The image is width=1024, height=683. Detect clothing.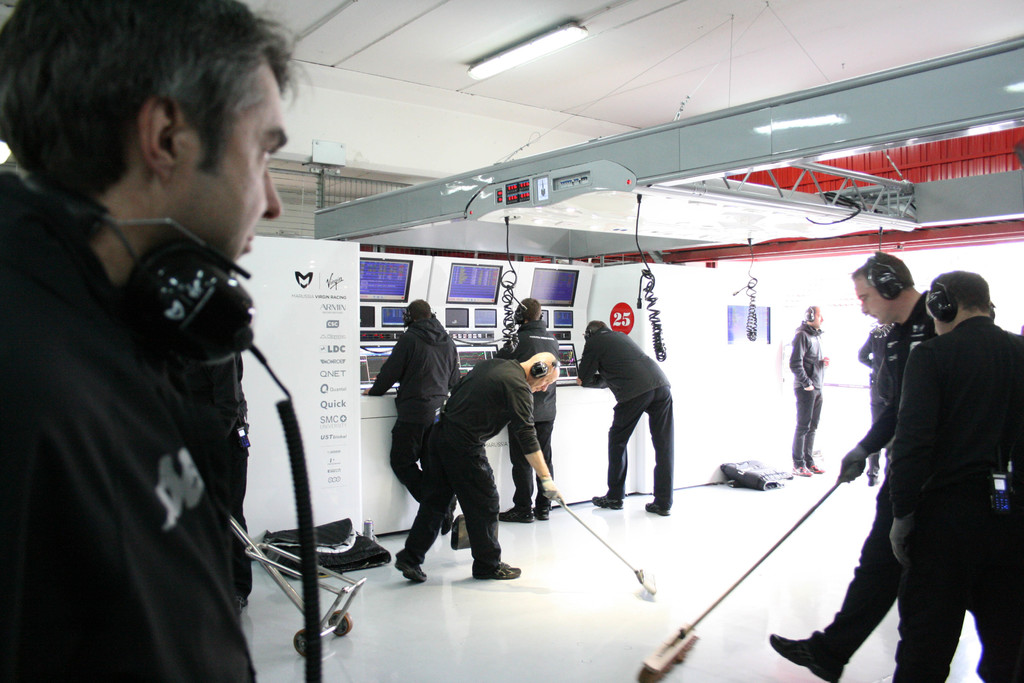
Detection: left=397, top=418, right=508, bottom=565.
